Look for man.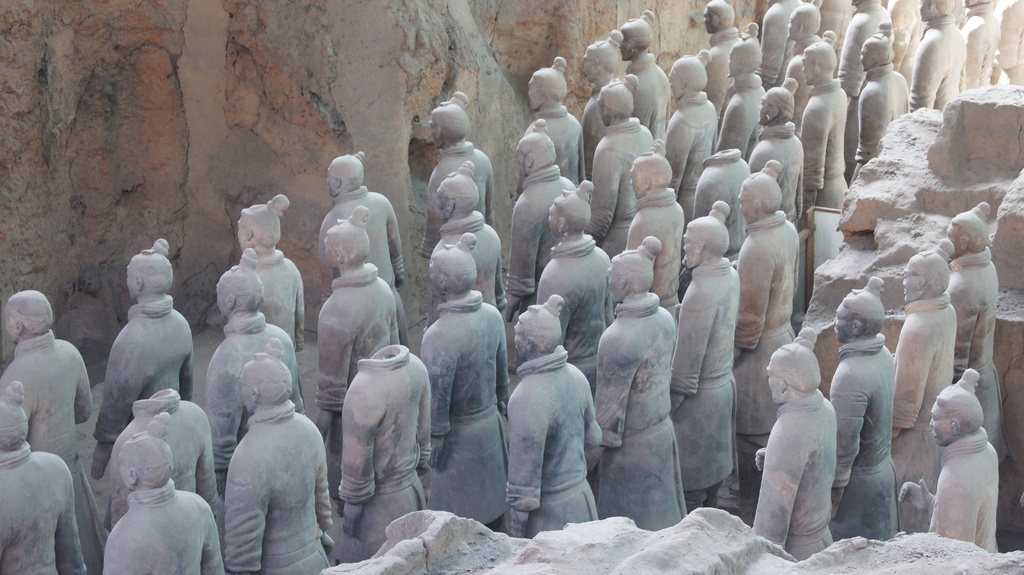
Found: 724 29 765 152.
